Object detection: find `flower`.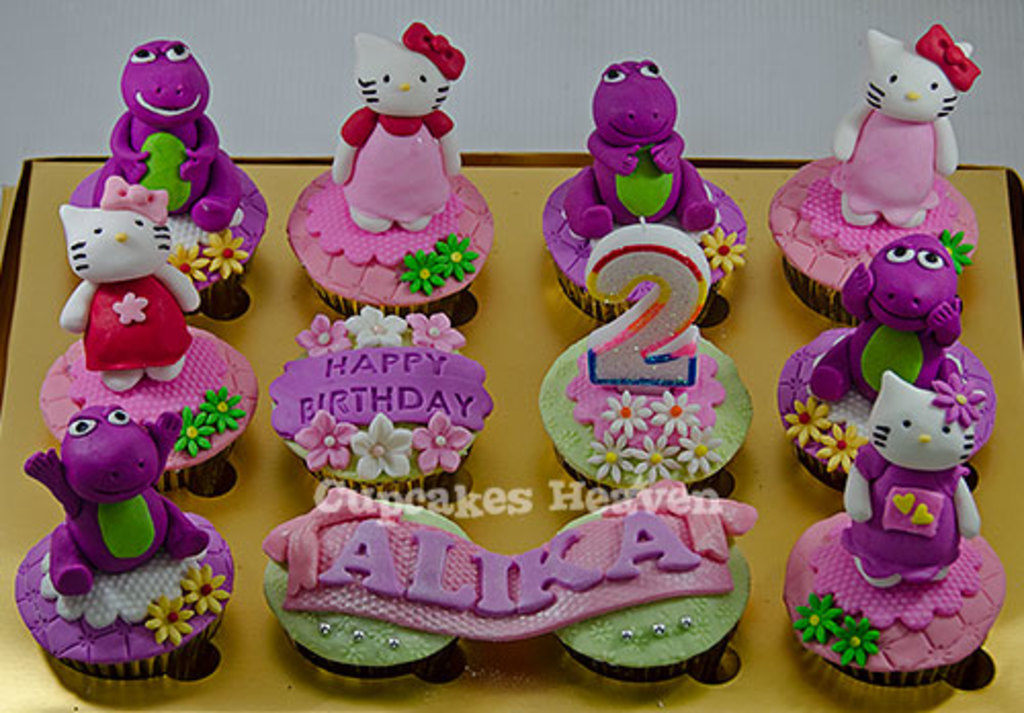
<box>936,373,985,426</box>.
